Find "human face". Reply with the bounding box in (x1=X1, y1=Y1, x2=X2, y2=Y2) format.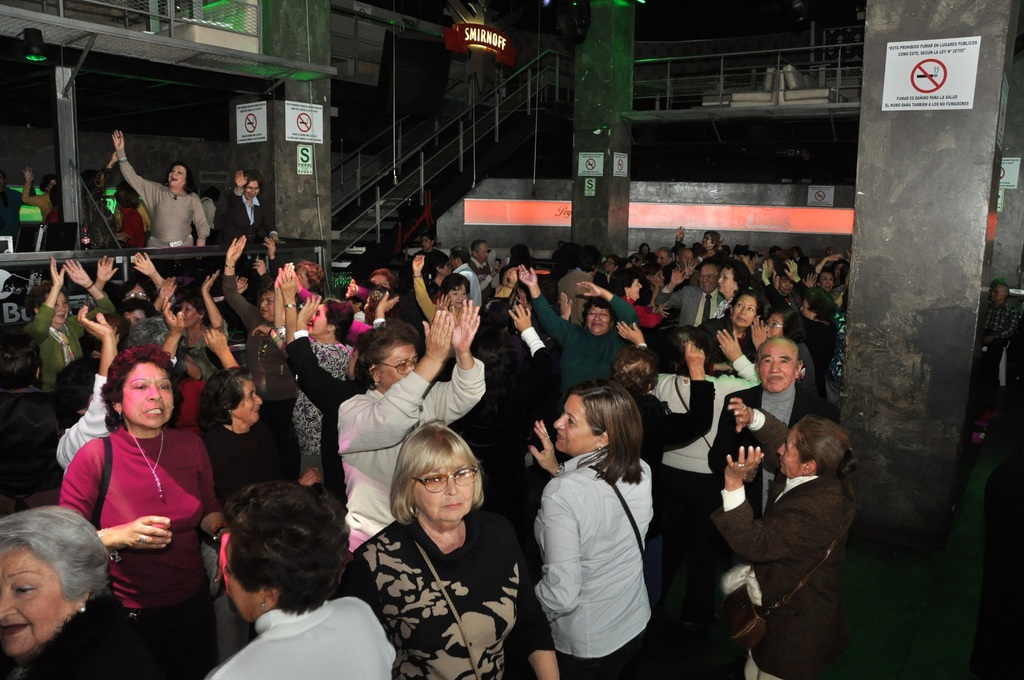
(x1=700, y1=231, x2=715, y2=250).
